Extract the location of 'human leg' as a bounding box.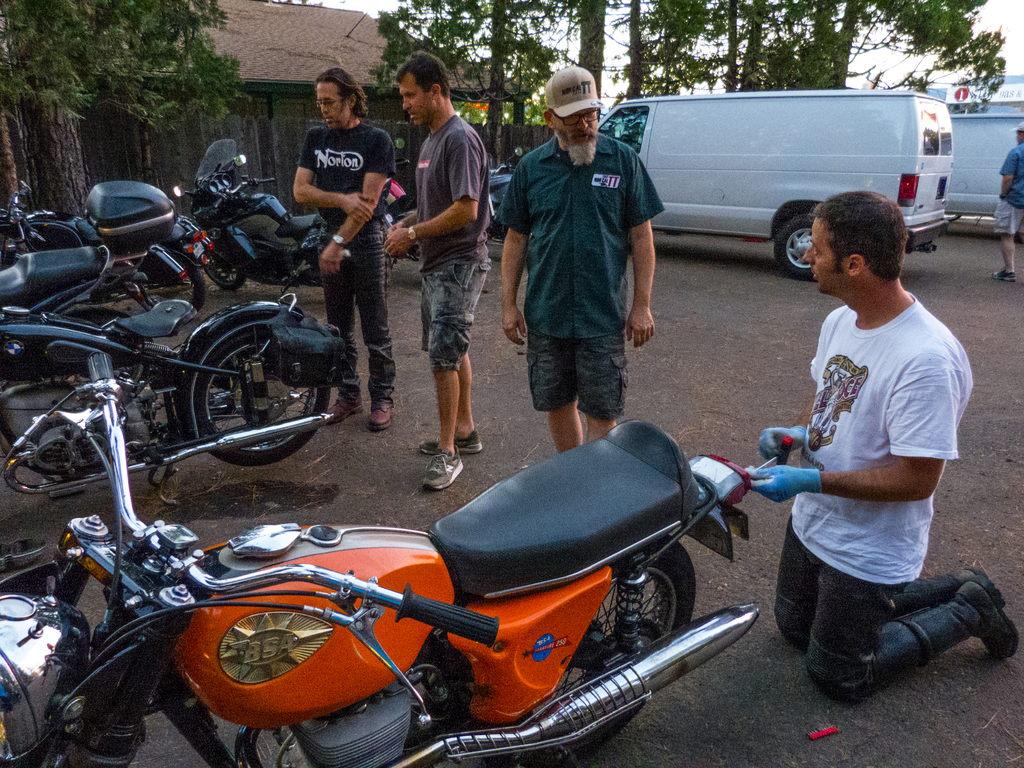
(x1=769, y1=520, x2=1001, y2=650).
